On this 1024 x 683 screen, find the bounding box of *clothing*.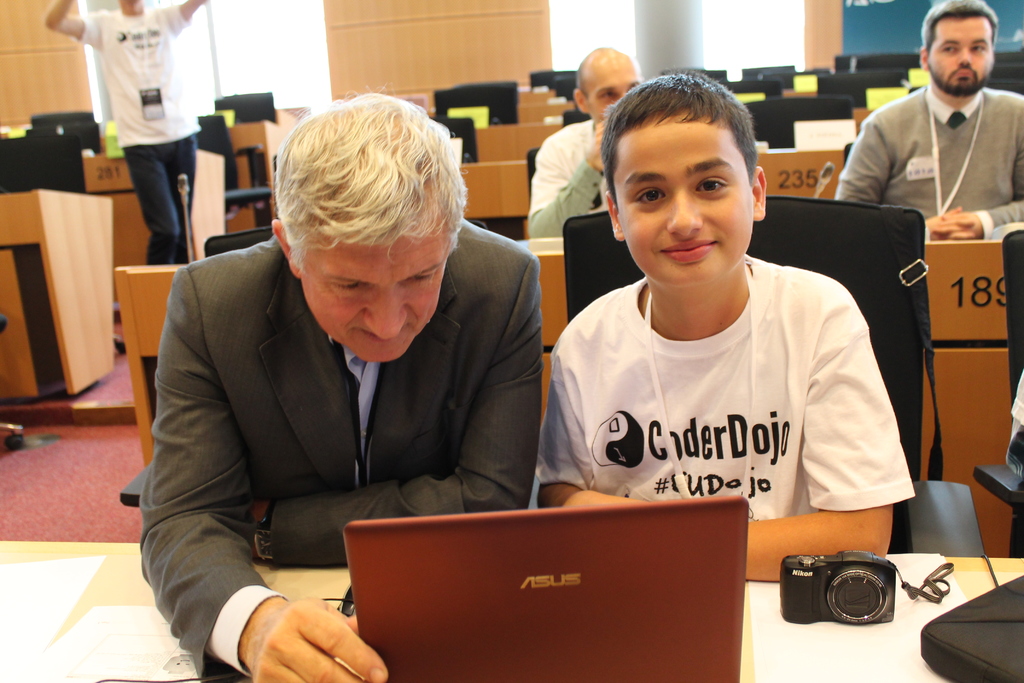
Bounding box: 836,94,1023,244.
